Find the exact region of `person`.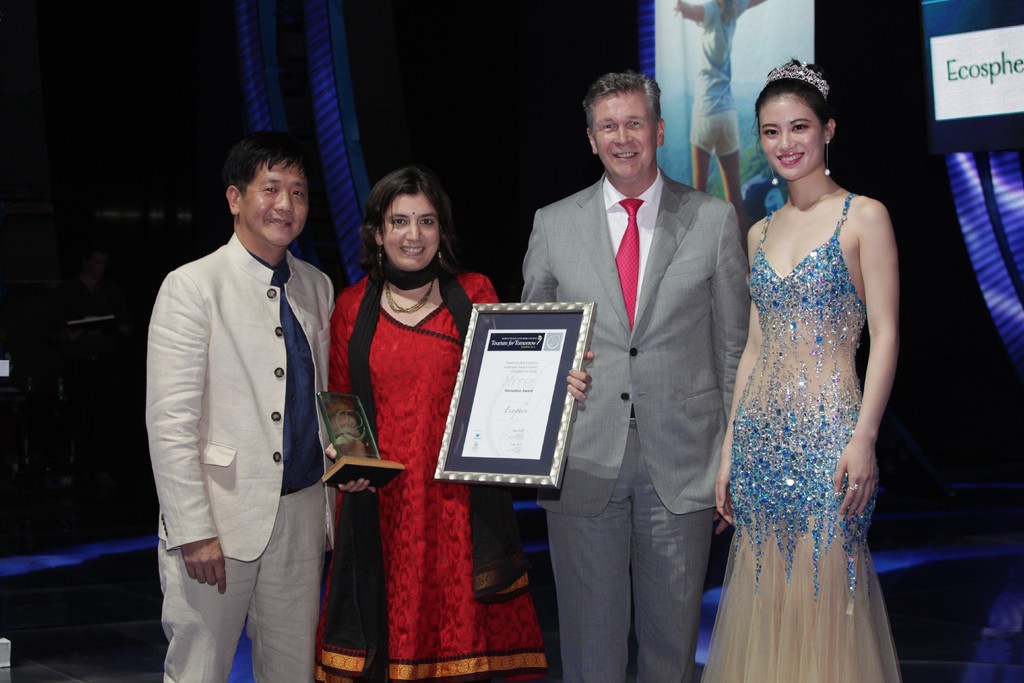
Exact region: [714,60,904,682].
